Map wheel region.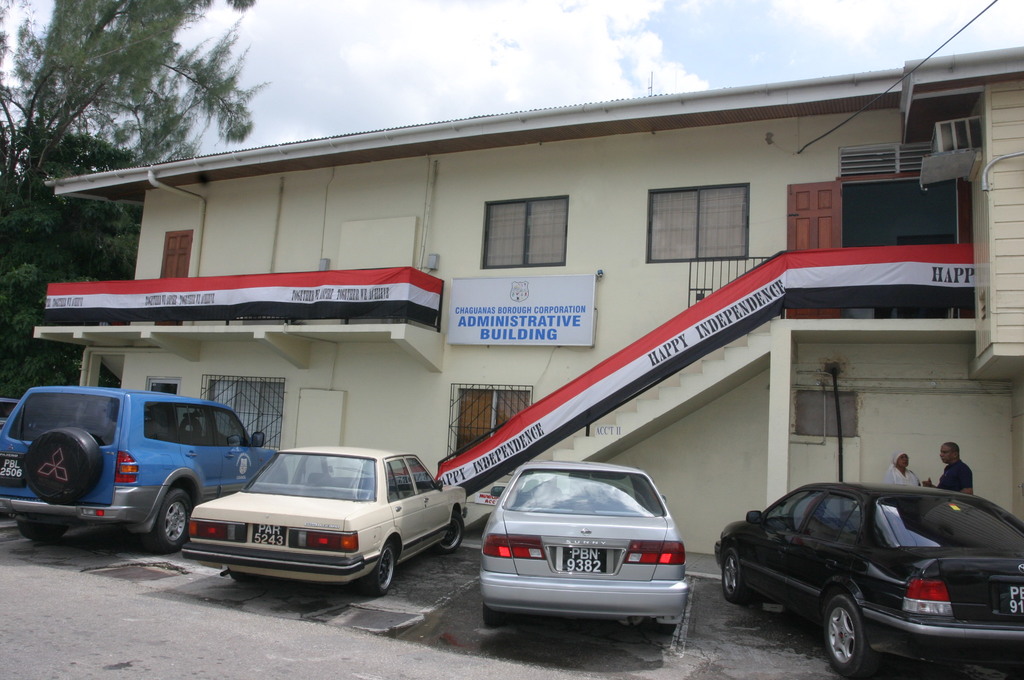
Mapped to [129,491,186,566].
